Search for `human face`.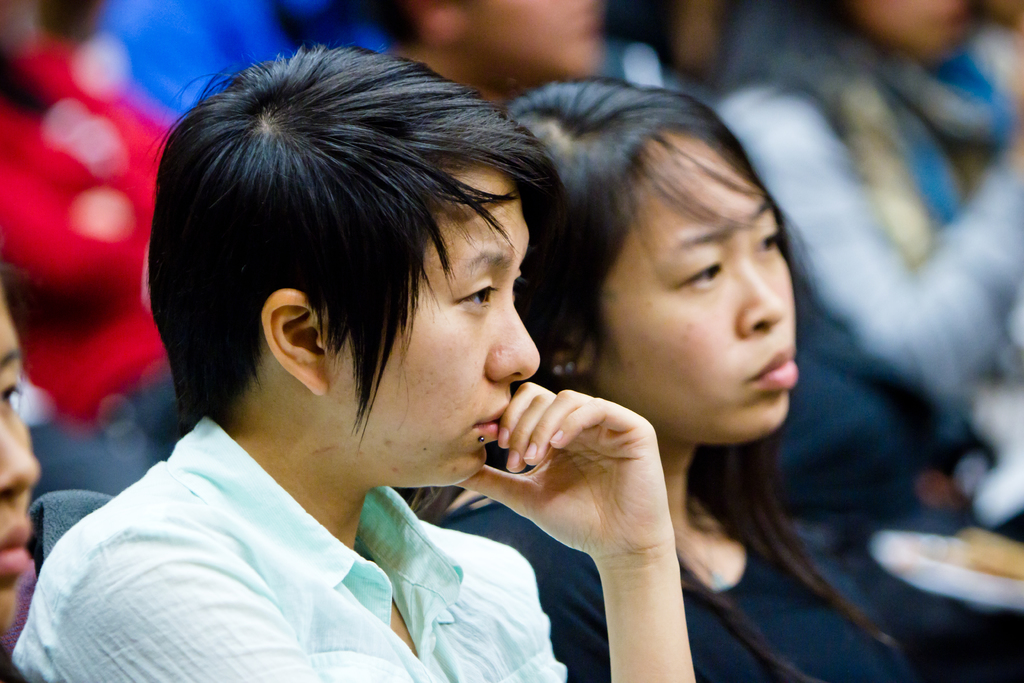
Found at box(0, 295, 40, 629).
